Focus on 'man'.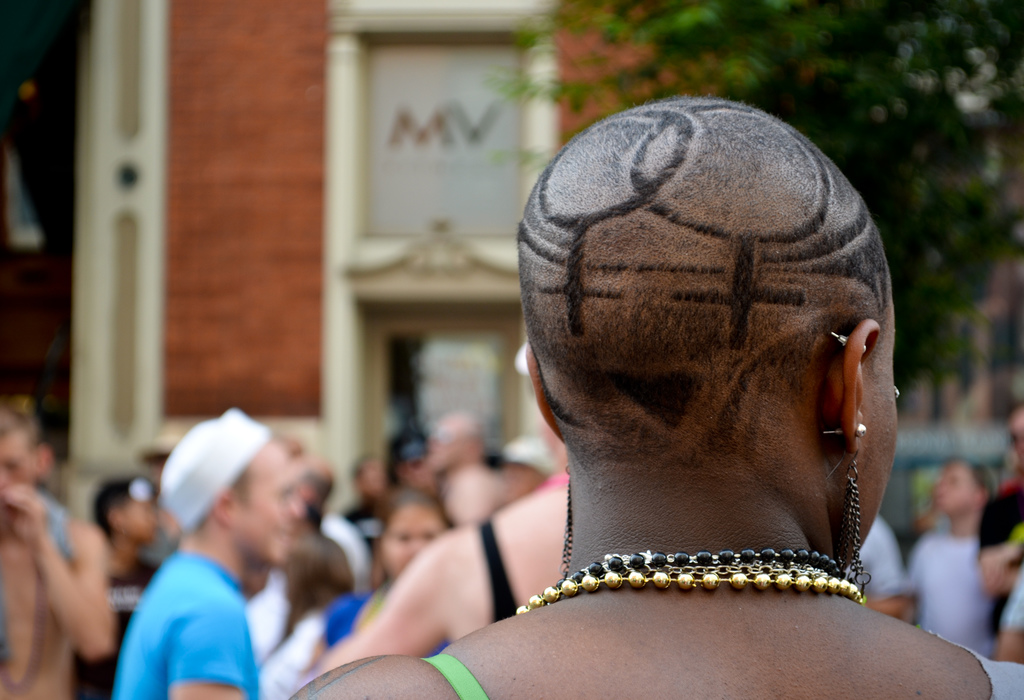
Focused at l=844, t=509, r=911, b=619.
